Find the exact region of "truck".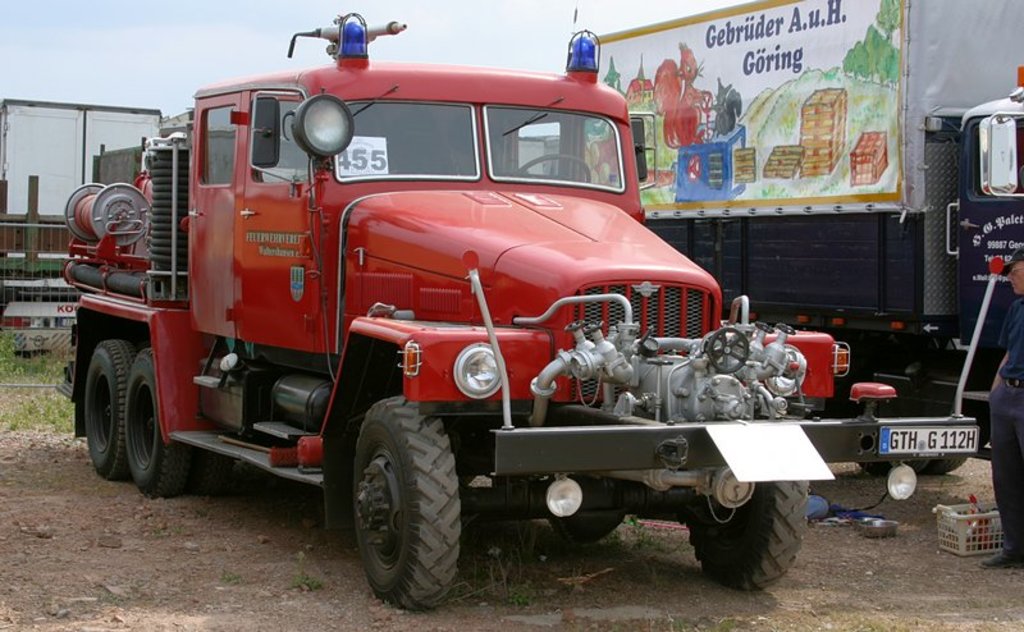
Exact region: Rect(59, 43, 829, 600).
